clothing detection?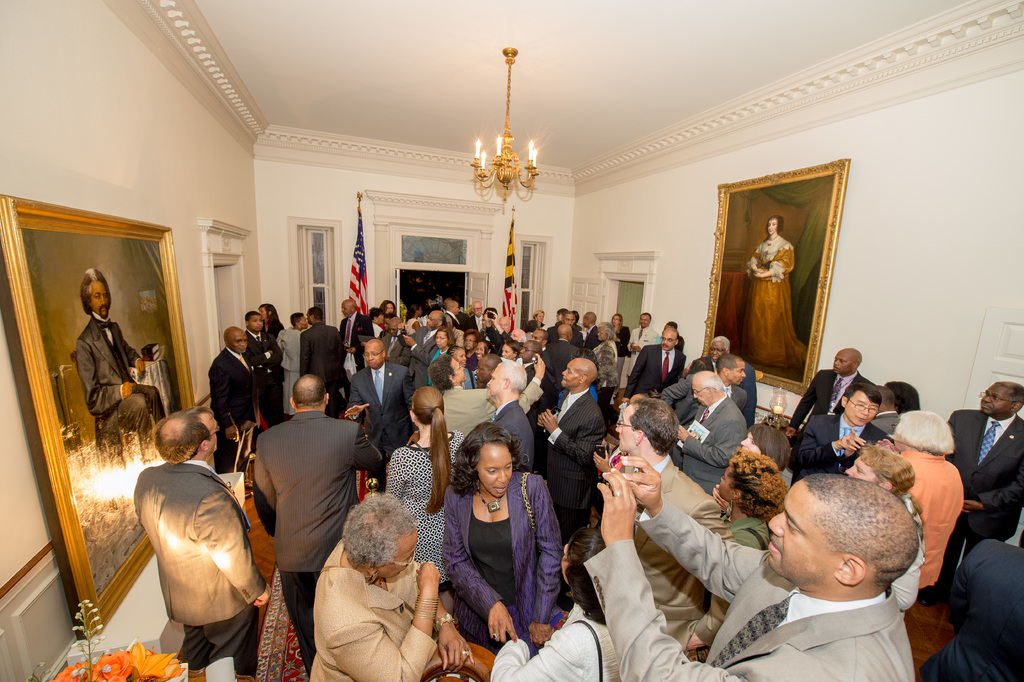
[253, 413, 387, 672]
